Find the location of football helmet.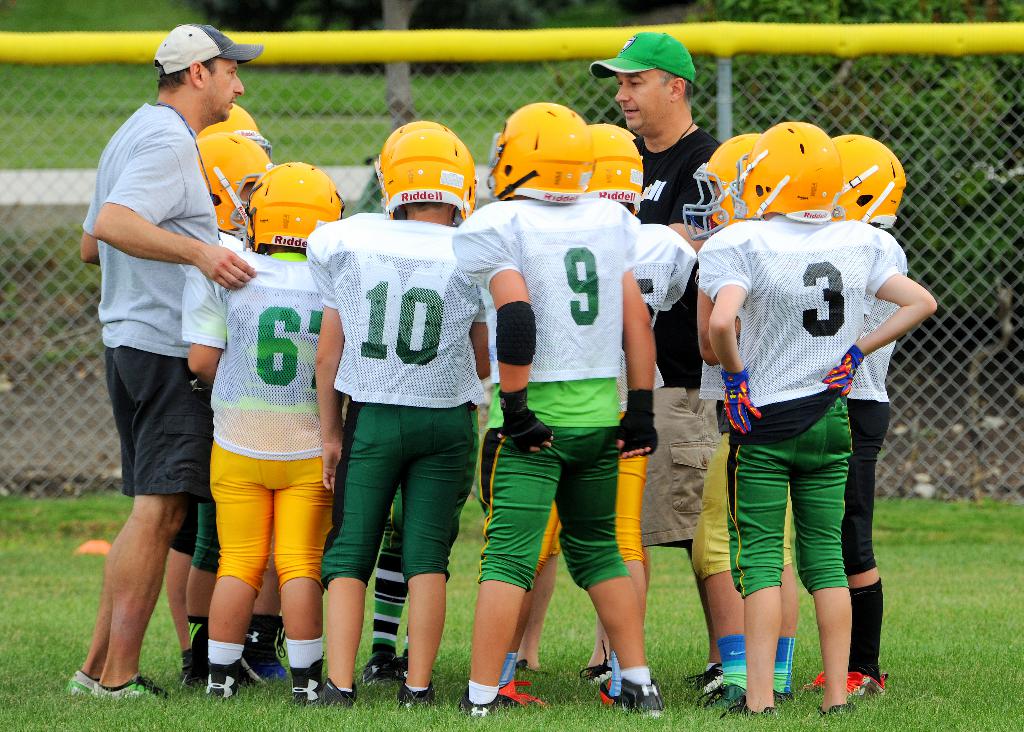
Location: 488, 97, 591, 207.
